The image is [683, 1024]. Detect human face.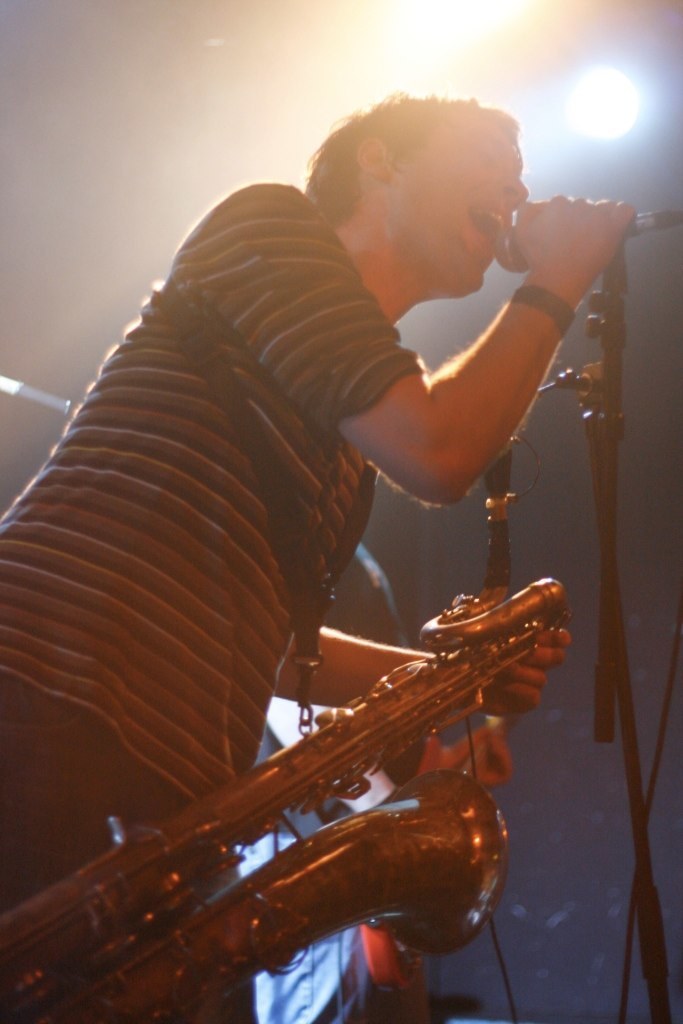
Detection: <box>395,123,529,290</box>.
